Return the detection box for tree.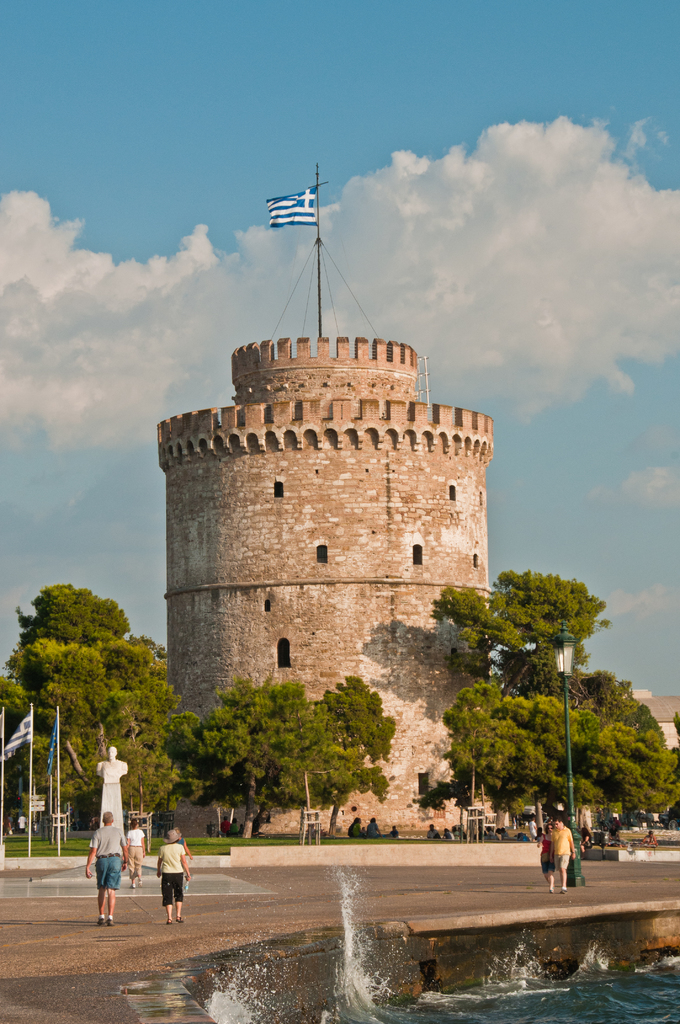
(left=158, top=675, right=376, bottom=837).
